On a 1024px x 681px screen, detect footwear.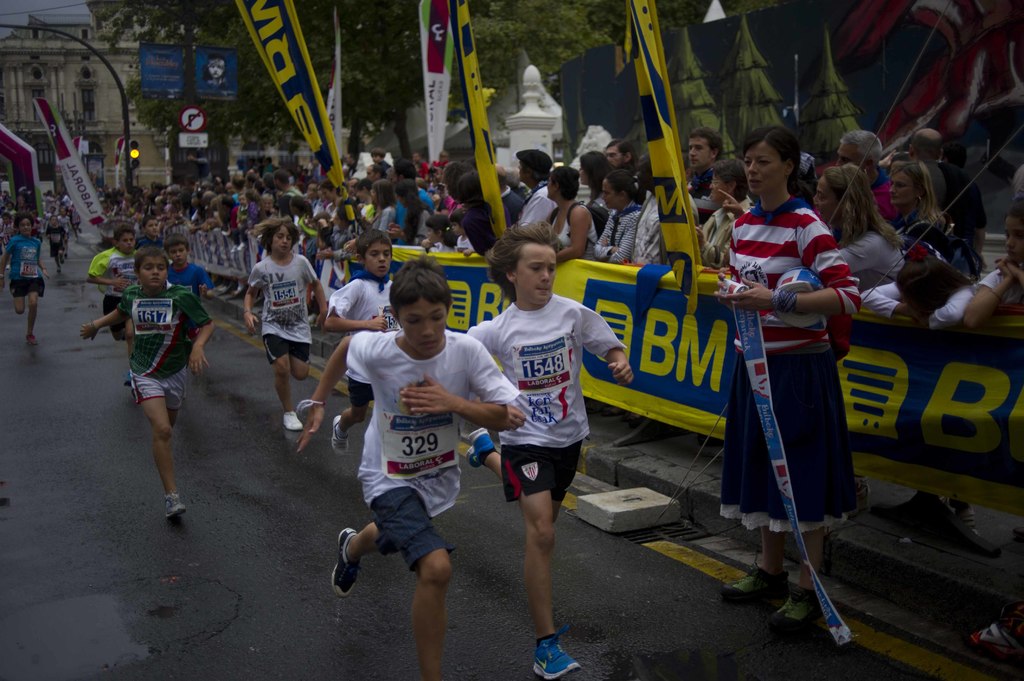
x1=332, y1=527, x2=358, y2=600.
